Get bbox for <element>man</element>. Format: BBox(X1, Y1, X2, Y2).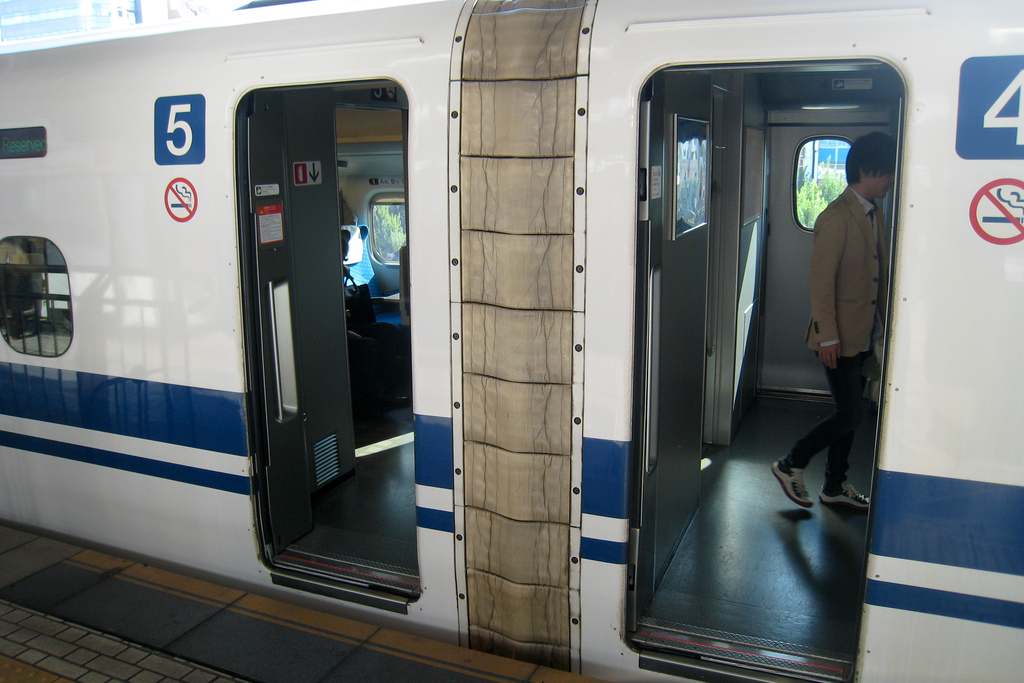
BBox(776, 131, 906, 515).
